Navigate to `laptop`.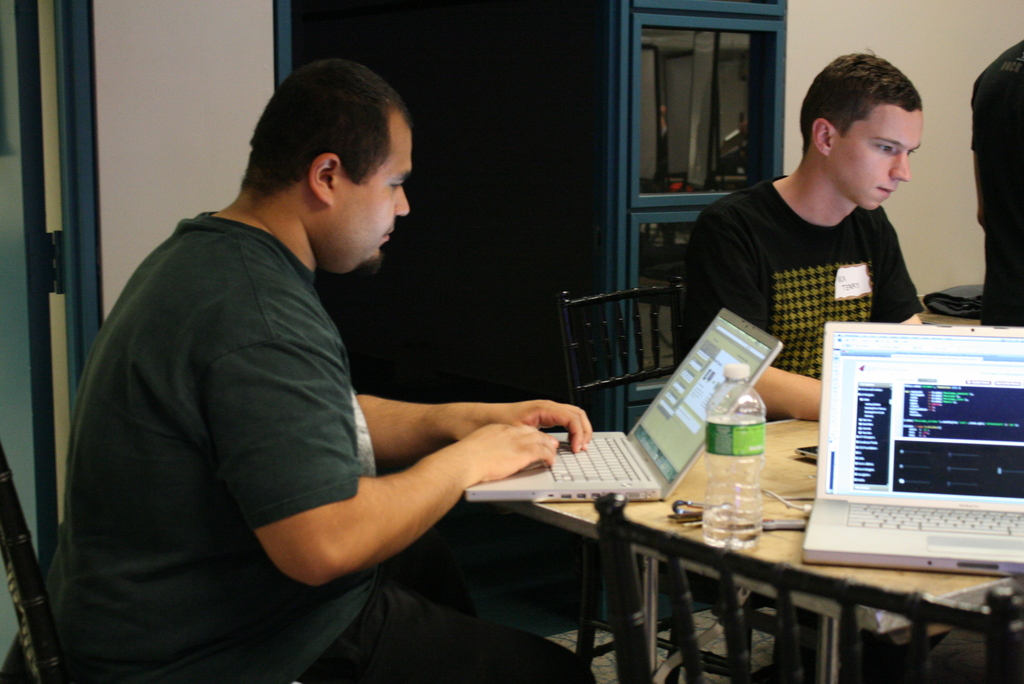
Navigation target: BBox(805, 316, 1021, 579).
